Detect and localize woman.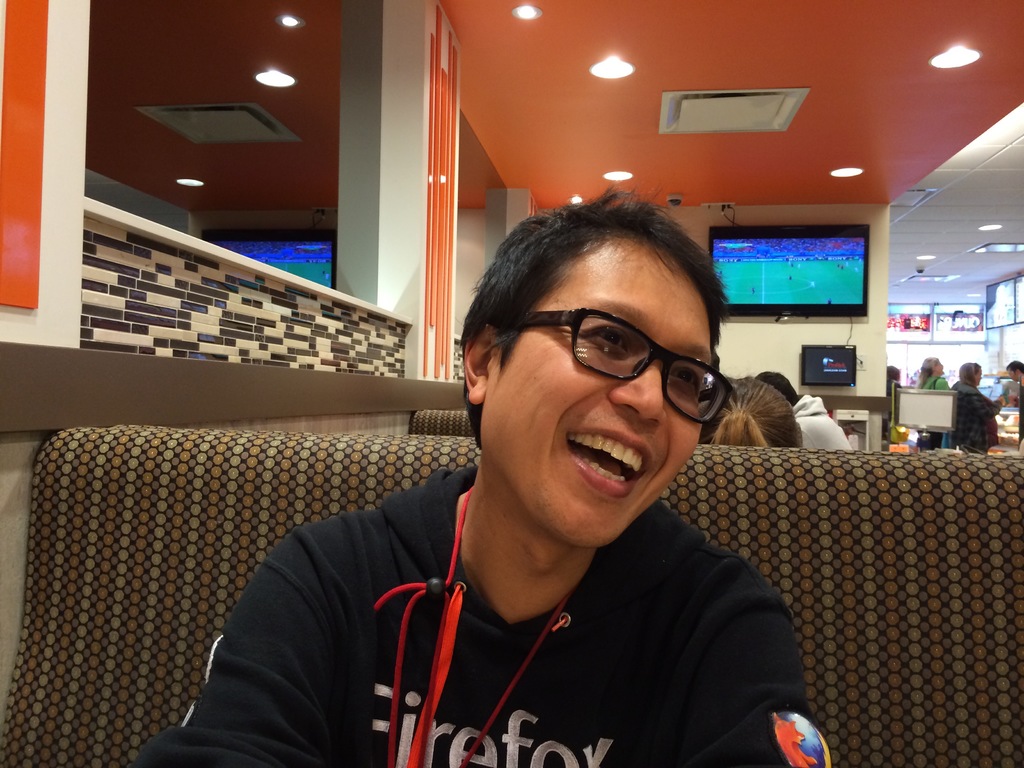
Localized at [916,356,951,451].
